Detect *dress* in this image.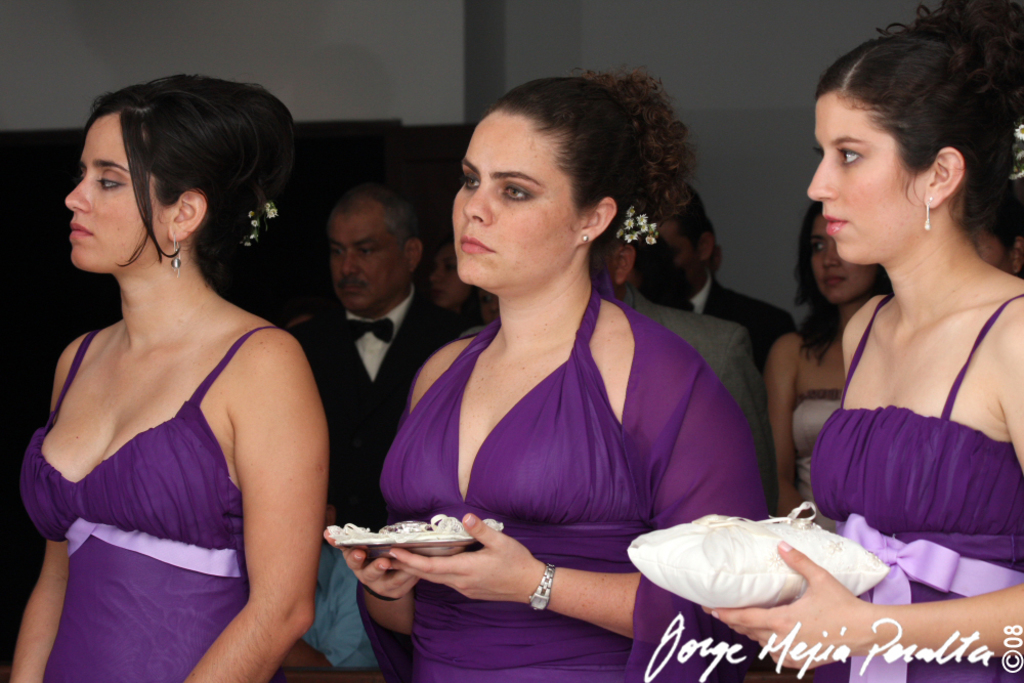
Detection: (811, 294, 1023, 682).
